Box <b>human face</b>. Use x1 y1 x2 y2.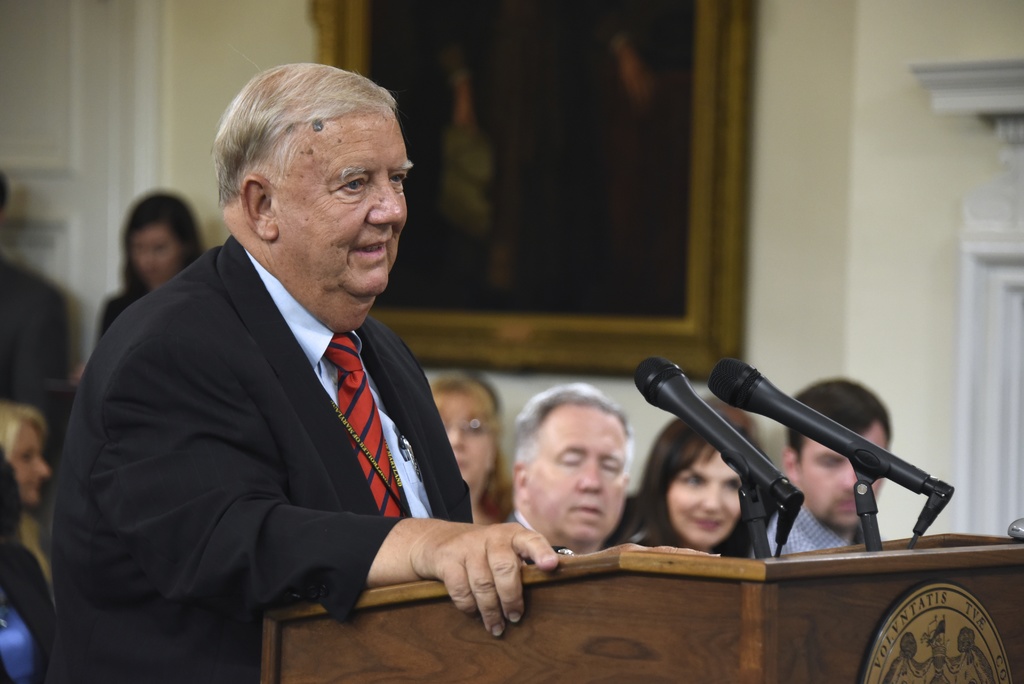
432 388 493 487.
